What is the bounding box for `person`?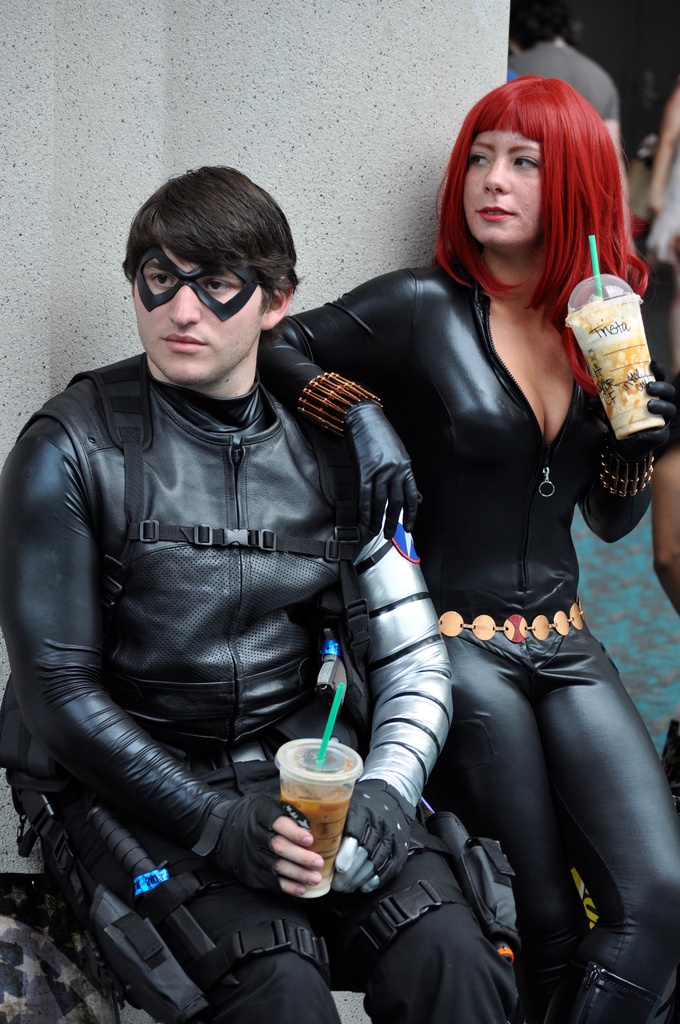
bbox=[511, 0, 638, 259].
